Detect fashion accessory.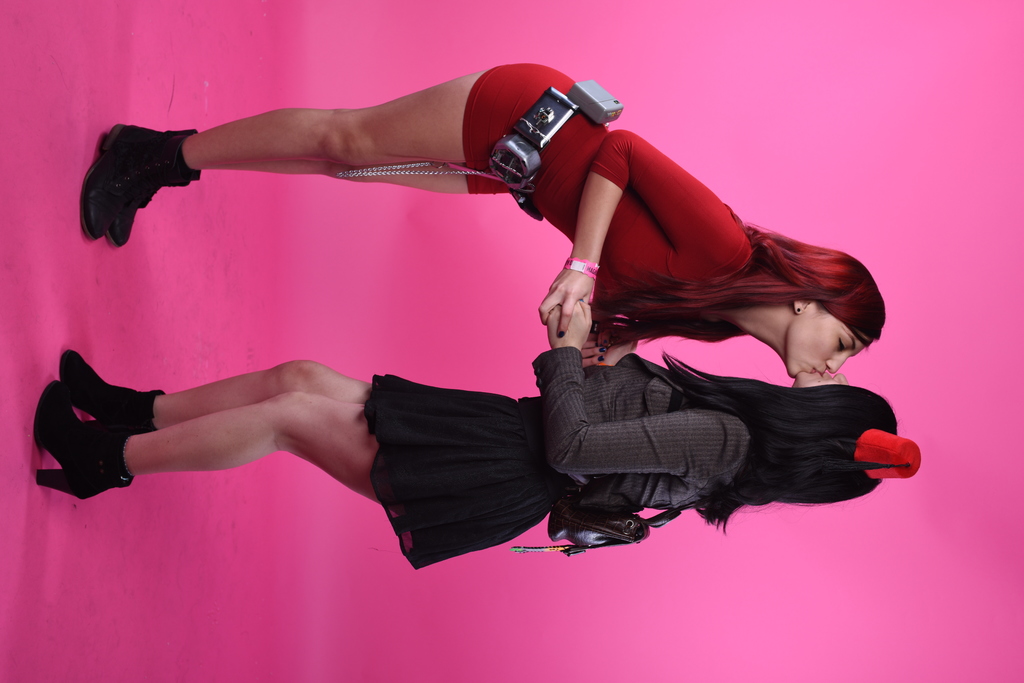
Detected at 60:347:164:431.
